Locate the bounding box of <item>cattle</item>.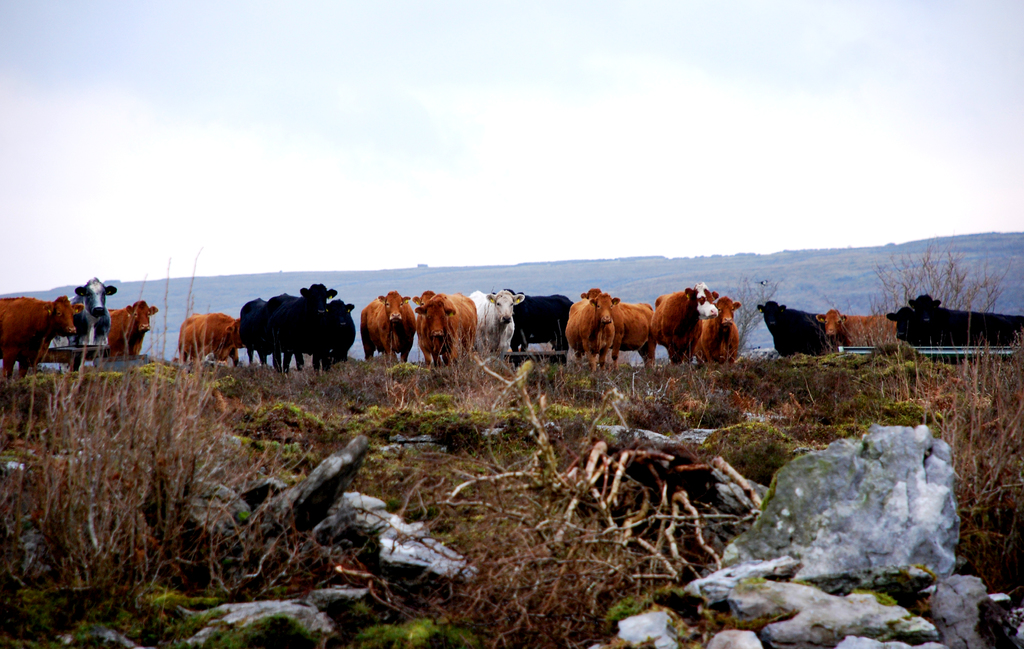
Bounding box: <region>753, 298, 824, 356</region>.
